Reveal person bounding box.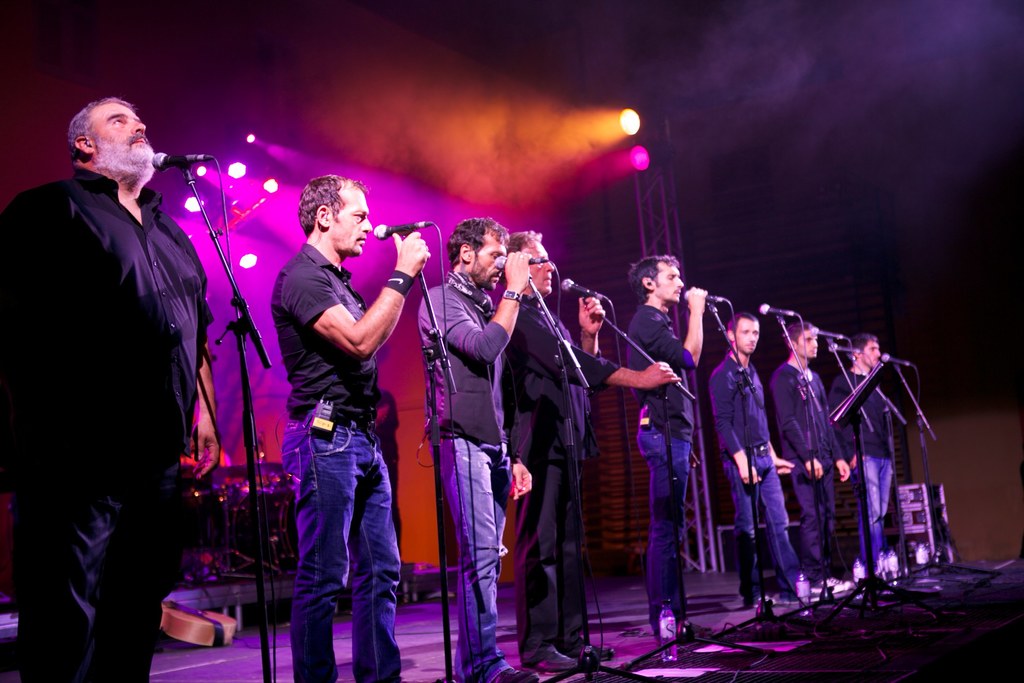
Revealed: <box>710,310,828,609</box>.
